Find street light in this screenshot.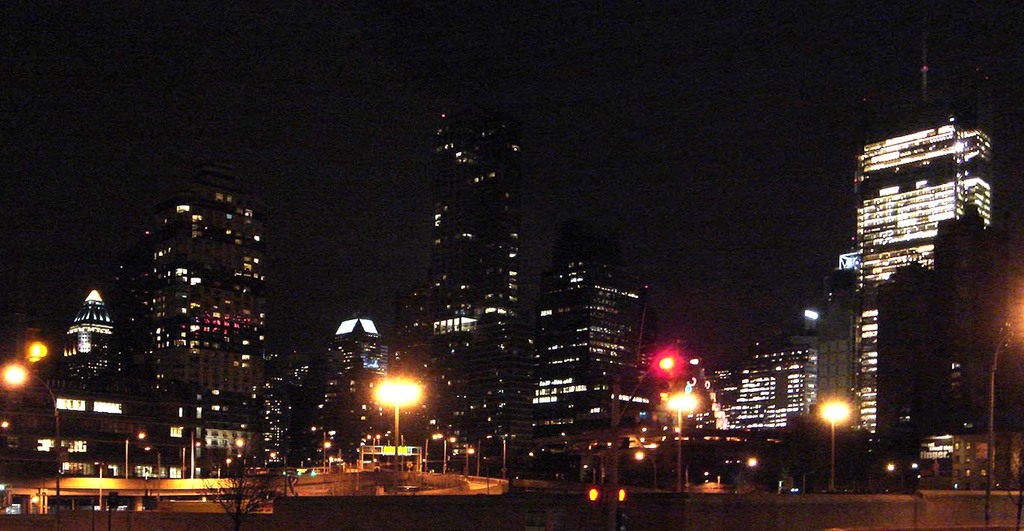
The bounding box for street light is box=[122, 432, 151, 482].
